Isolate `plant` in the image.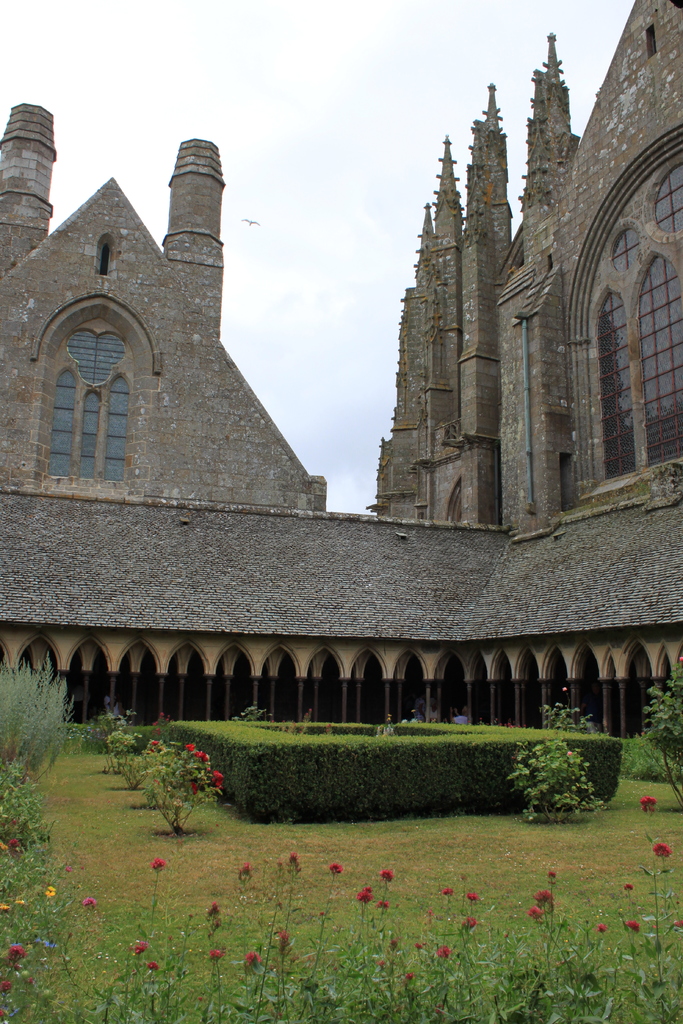
Isolated region: bbox=(142, 739, 236, 833).
